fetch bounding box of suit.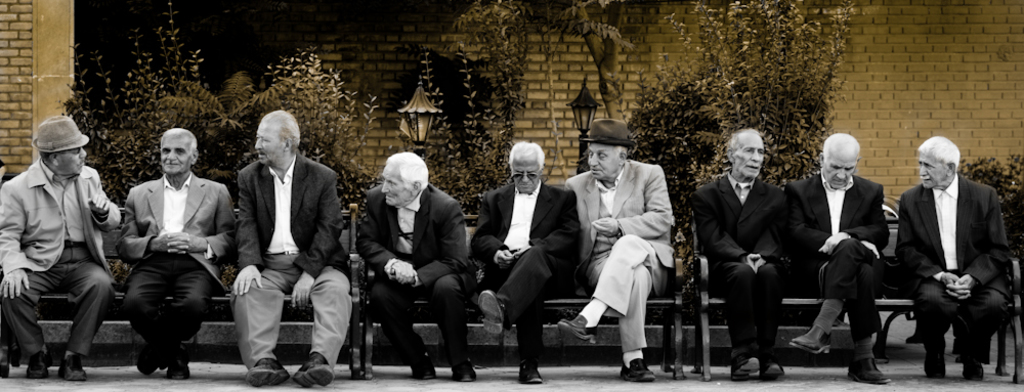
Bbox: box(558, 164, 680, 348).
